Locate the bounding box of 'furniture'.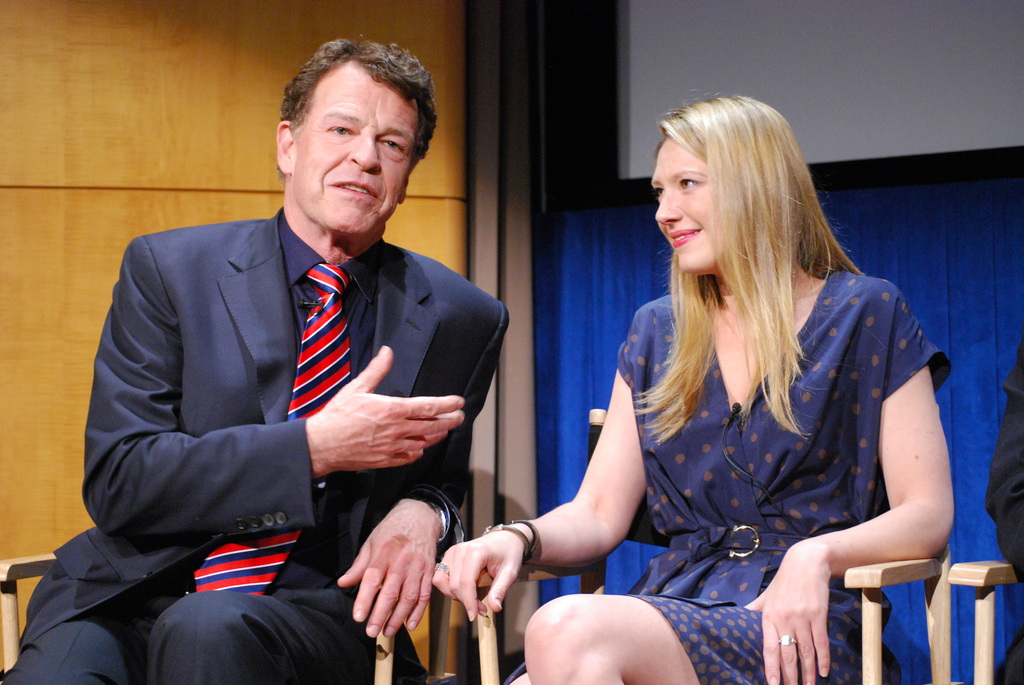
Bounding box: 472, 405, 952, 684.
